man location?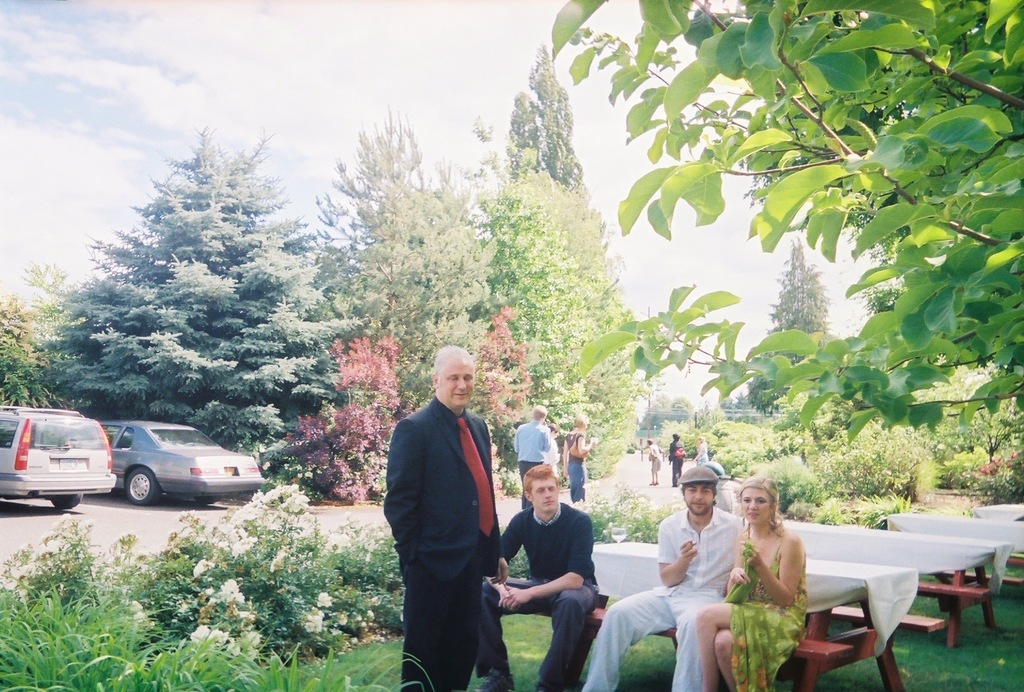
region(473, 465, 601, 691)
